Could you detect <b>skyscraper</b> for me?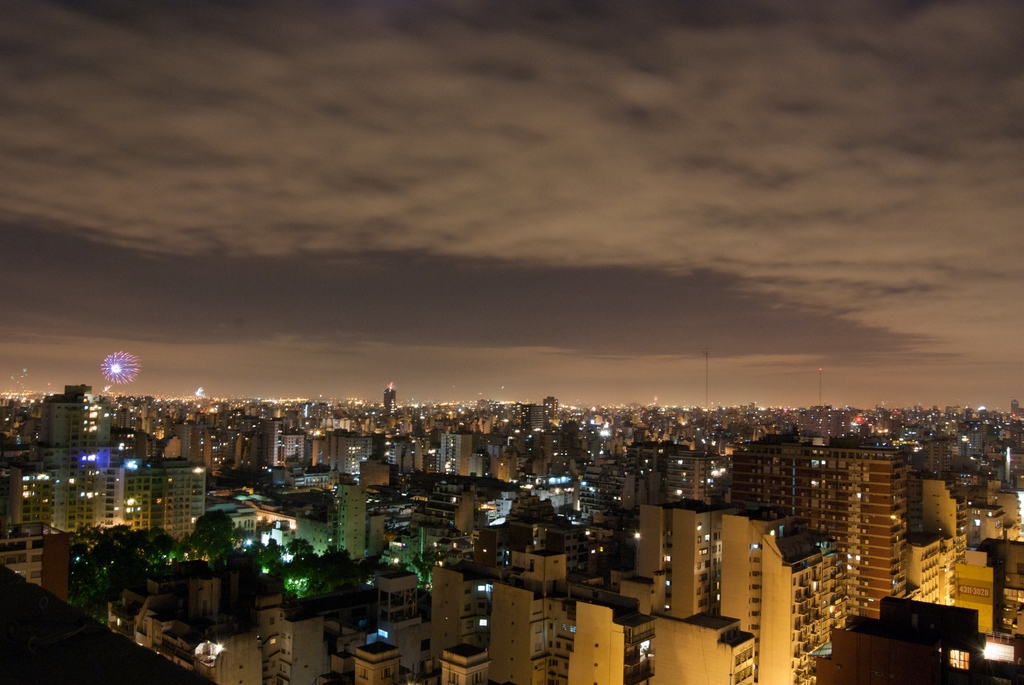
Detection result: 726, 417, 916, 625.
